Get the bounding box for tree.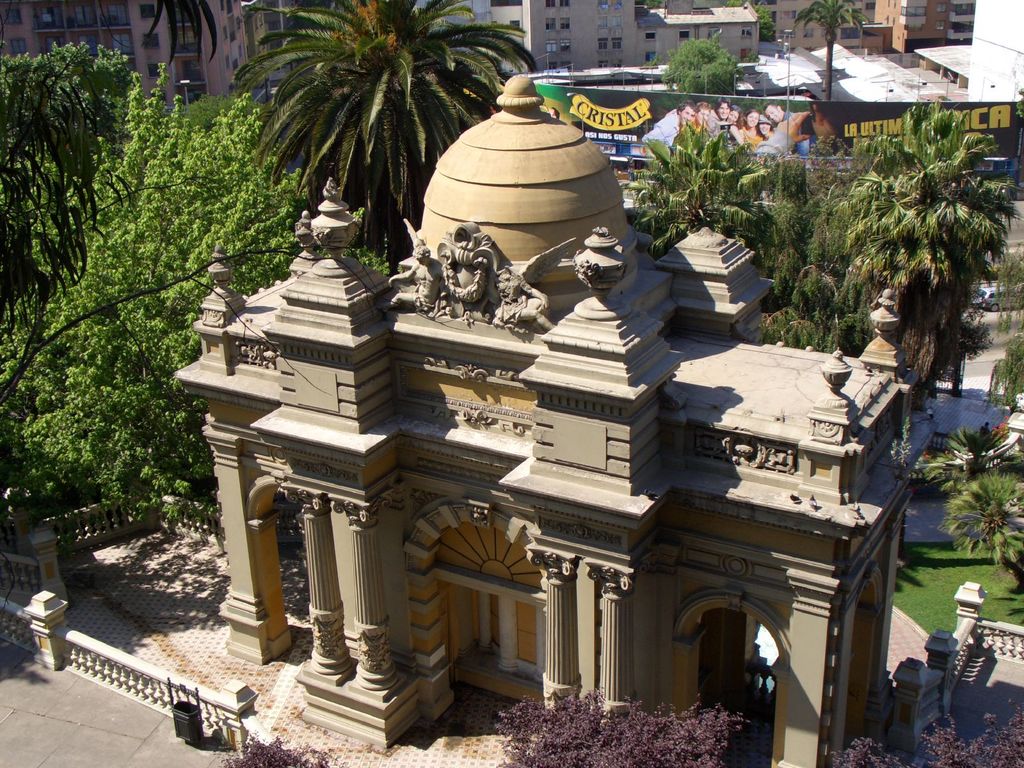
region(941, 422, 1007, 484).
